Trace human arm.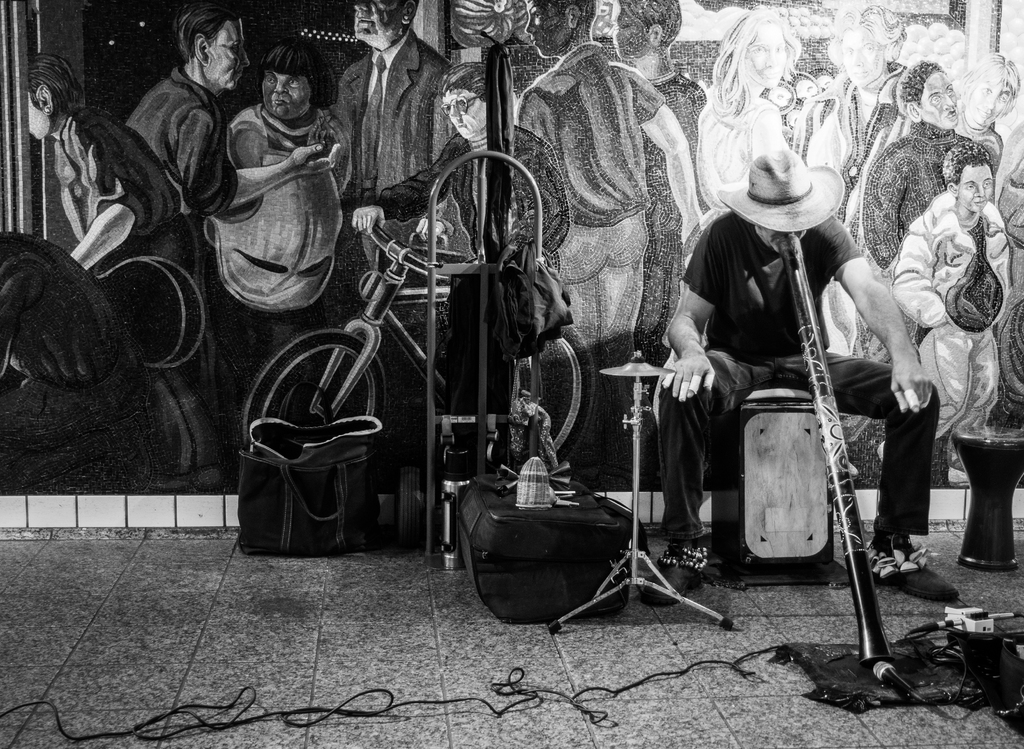
Traced to BBox(859, 141, 900, 270).
